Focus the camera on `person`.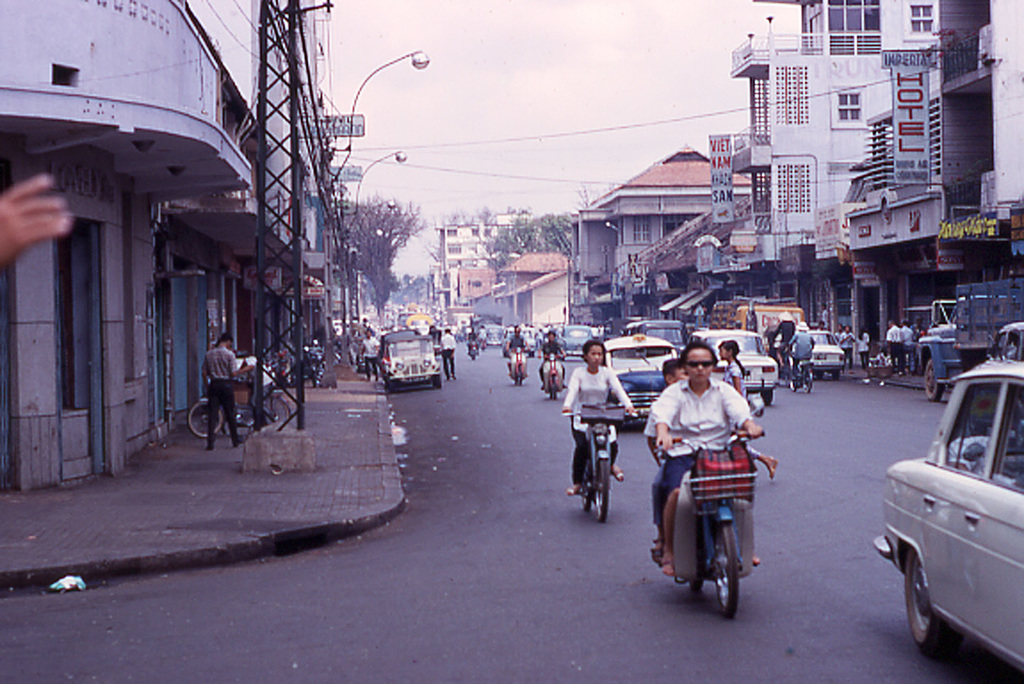
Focus region: region(0, 168, 78, 259).
